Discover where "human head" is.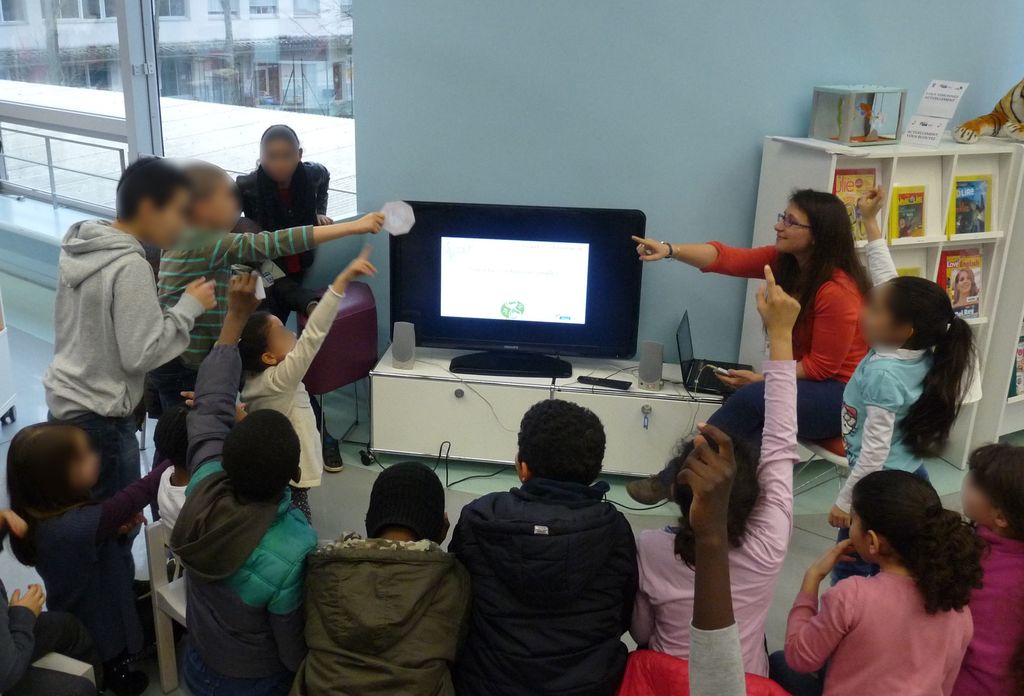
Discovered at <region>154, 406, 191, 470</region>.
